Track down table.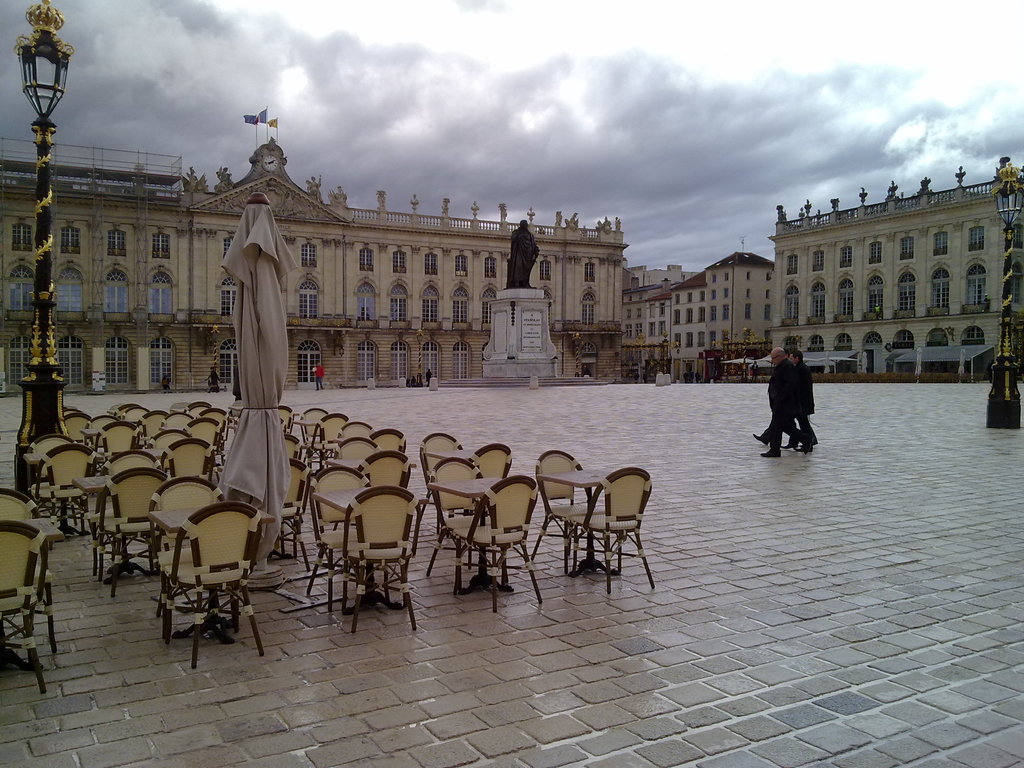
Tracked to {"left": 148, "top": 493, "right": 276, "bottom": 643}.
